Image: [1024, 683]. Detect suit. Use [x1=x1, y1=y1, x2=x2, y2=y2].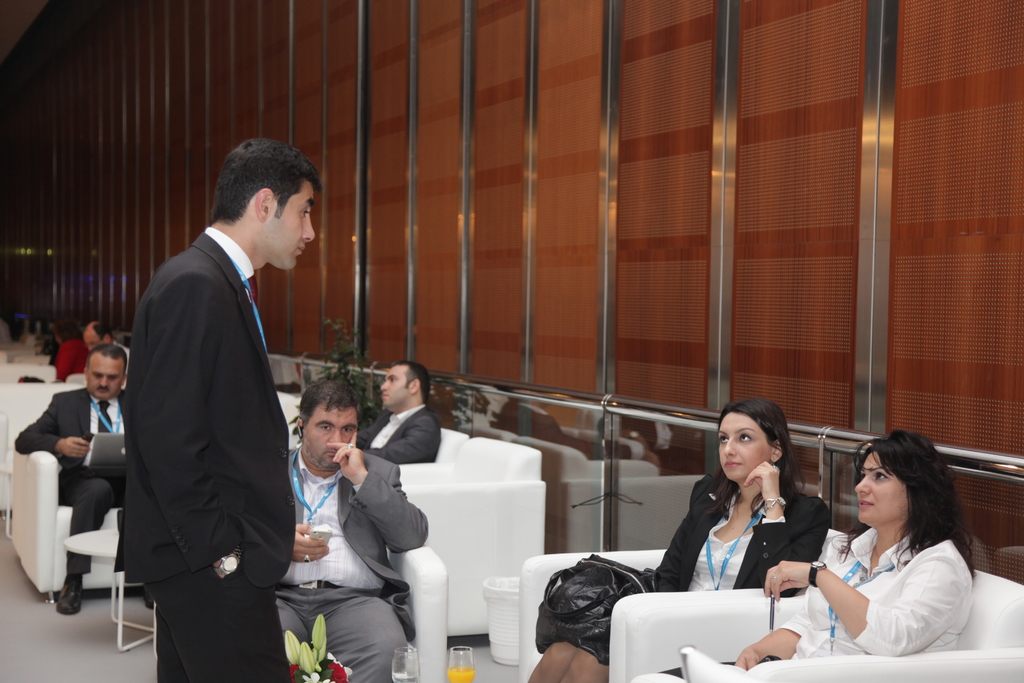
[x1=356, y1=402, x2=442, y2=464].
